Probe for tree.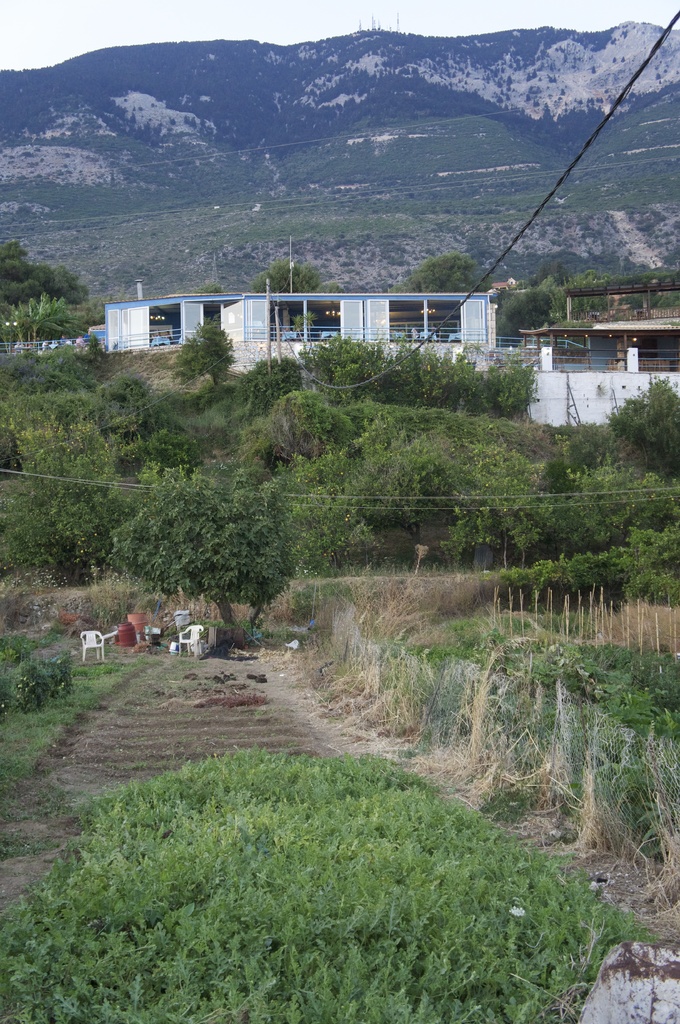
Probe result: BBox(2, 241, 91, 312).
